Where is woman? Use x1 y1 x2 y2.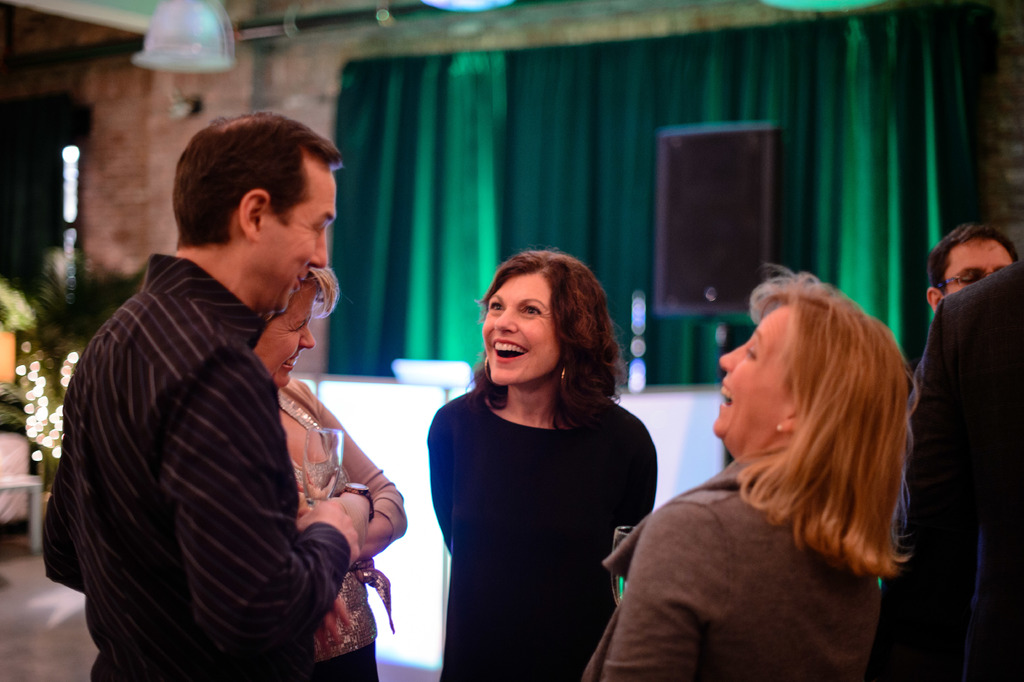
425 224 656 681.
